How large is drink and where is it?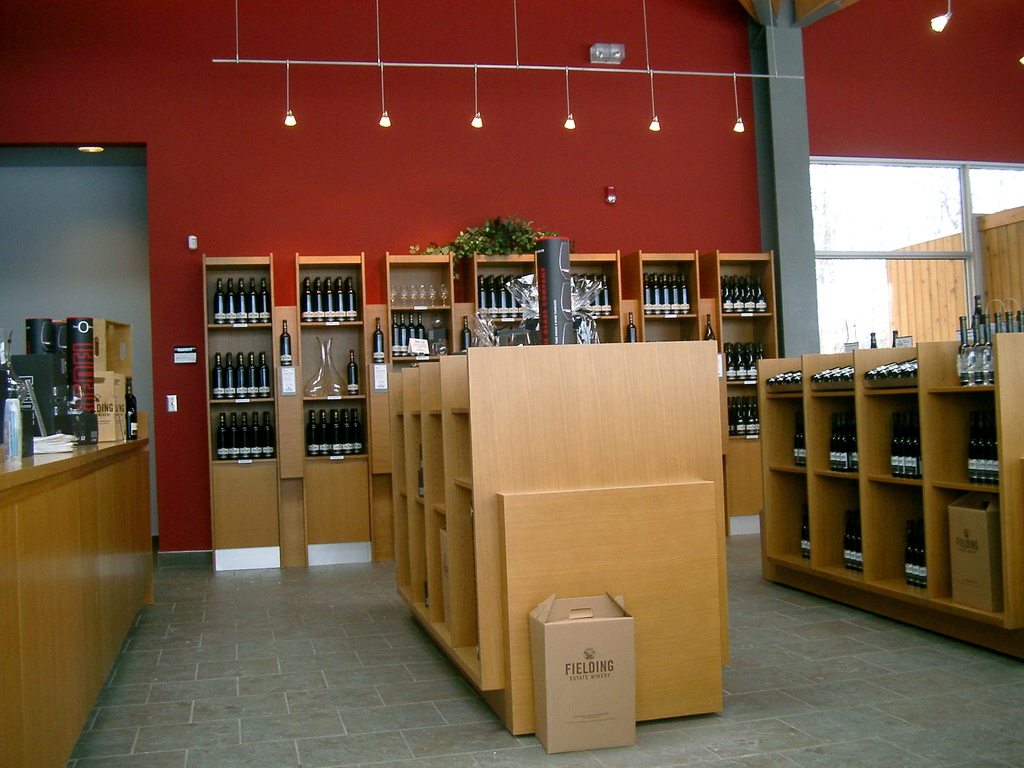
Bounding box: bbox=[373, 313, 388, 365].
